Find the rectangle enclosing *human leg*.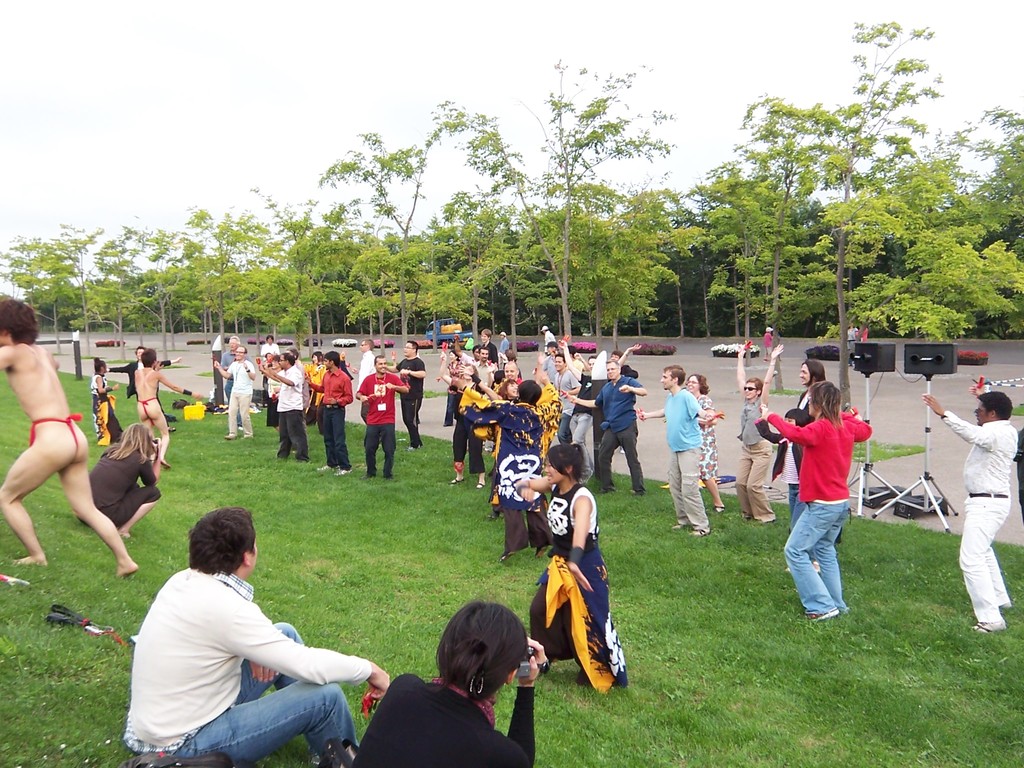
bbox=[0, 423, 76, 567].
